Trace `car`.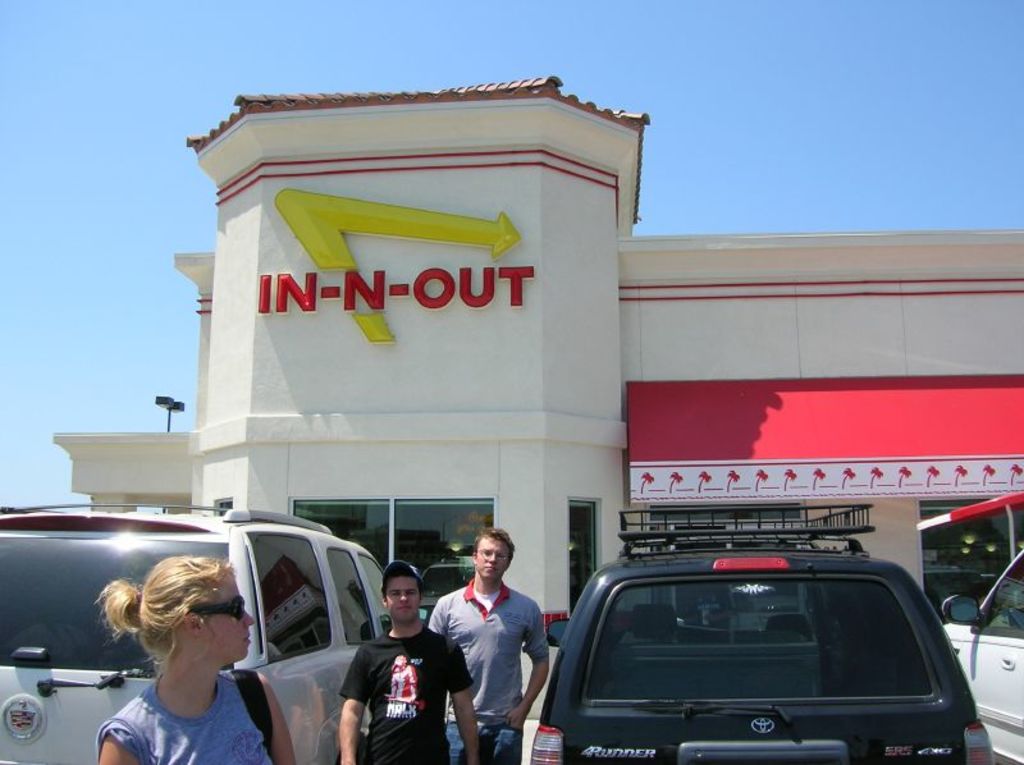
Traced to x1=945 y1=545 x2=1023 y2=764.
